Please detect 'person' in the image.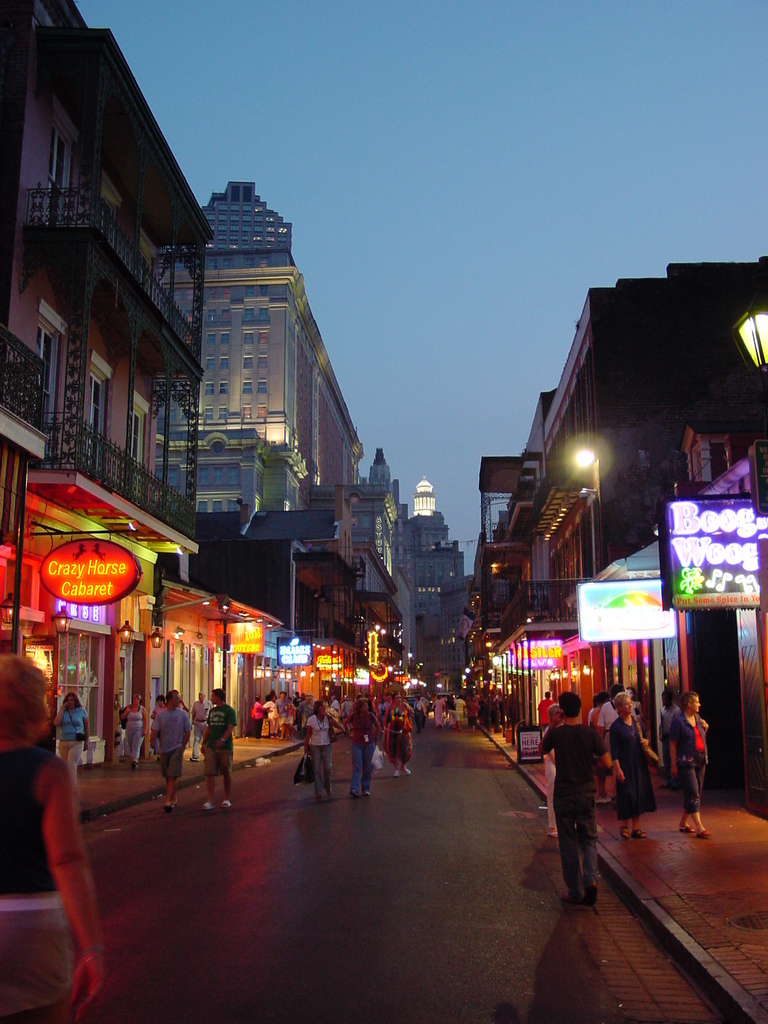
bbox(58, 691, 93, 769).
